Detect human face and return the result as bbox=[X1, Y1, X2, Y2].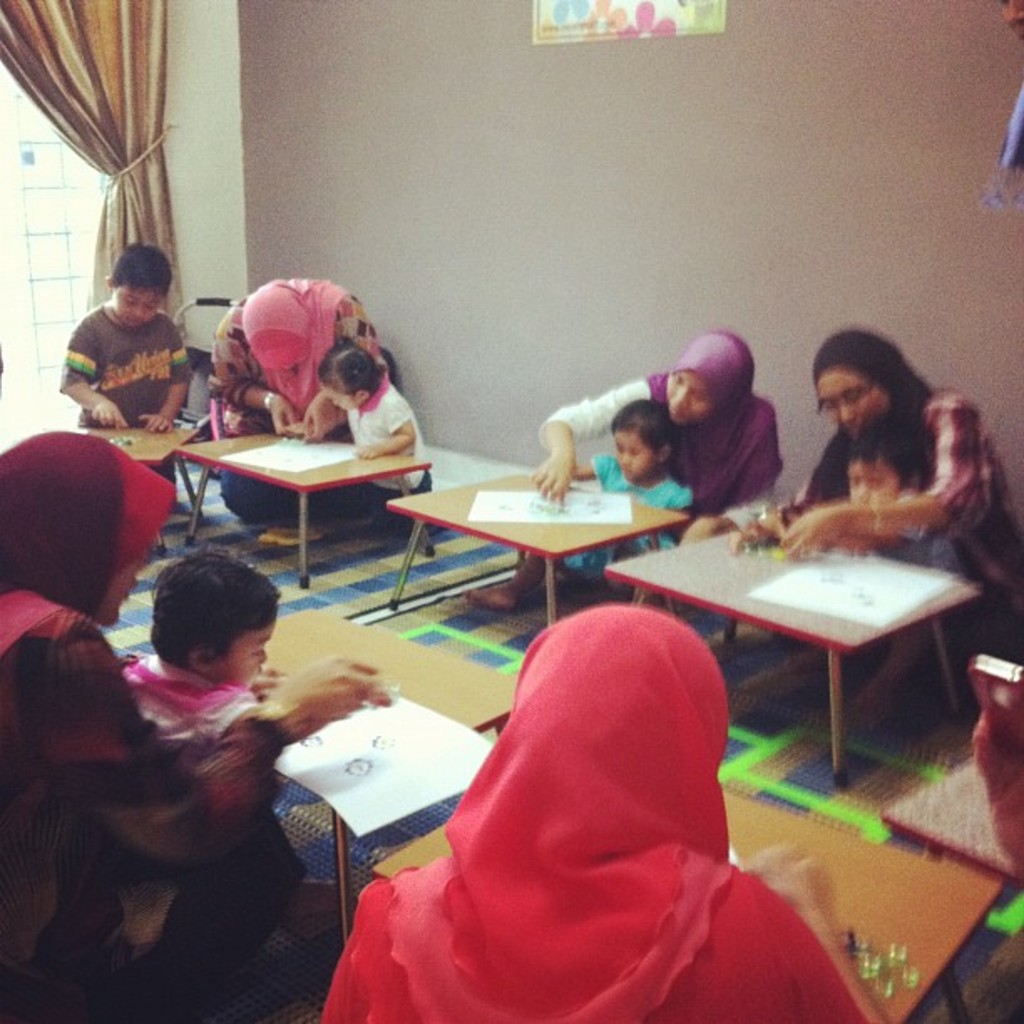
bbox=[666, 373, 714, 422].
